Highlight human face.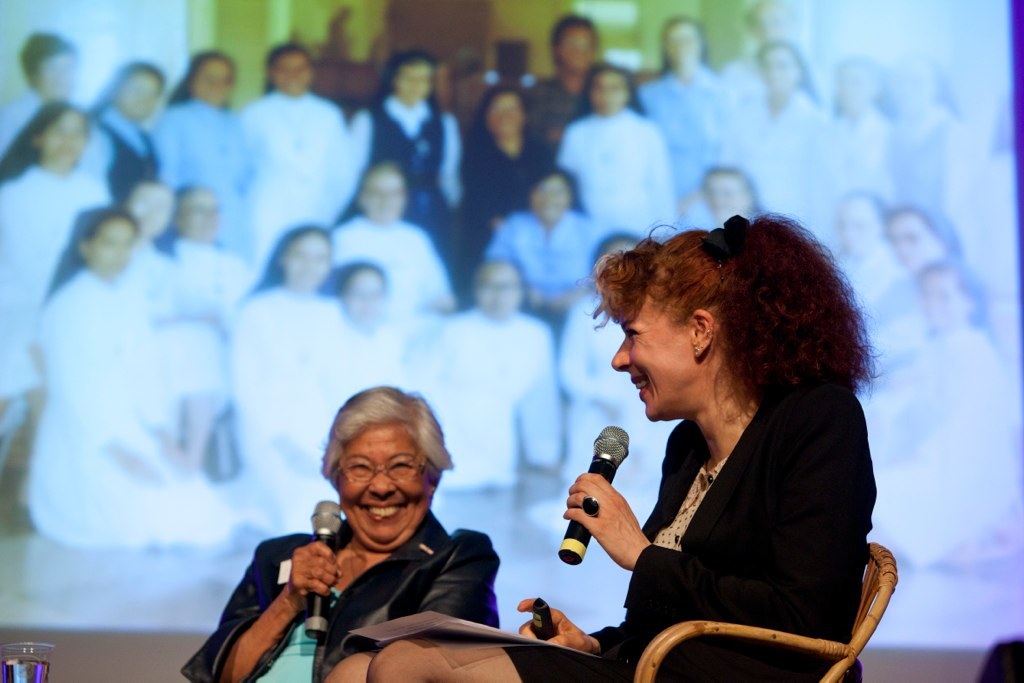
Highlighted region: [x1=481, y1=262, x2=523, y2=317].
